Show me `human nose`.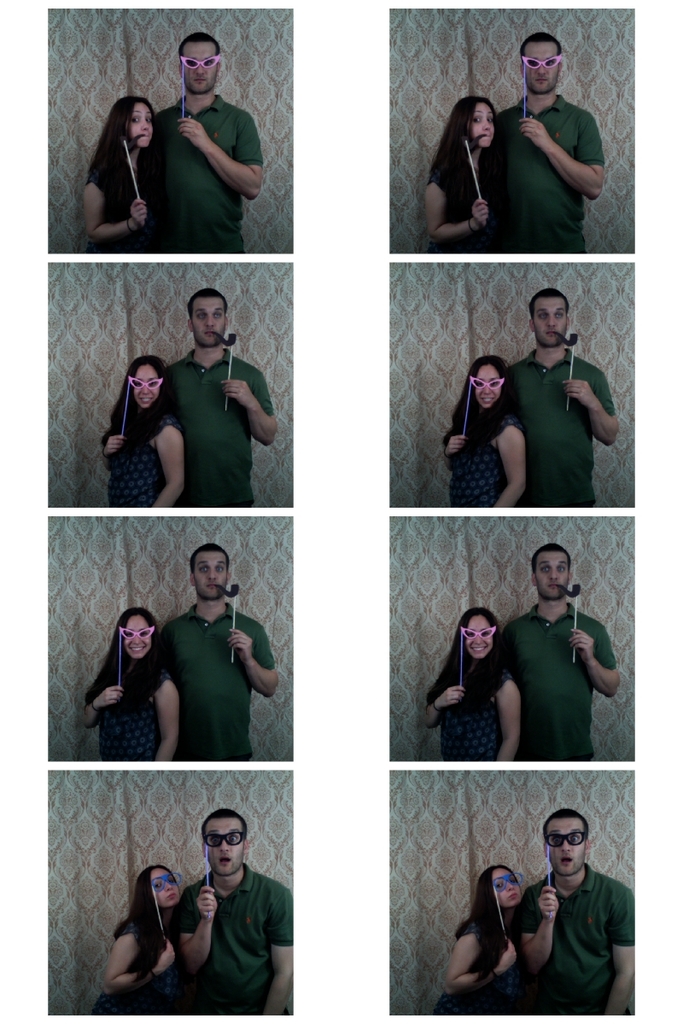
`human nose` is here: <bbox>482, 387, 493, 394</bbox>.
